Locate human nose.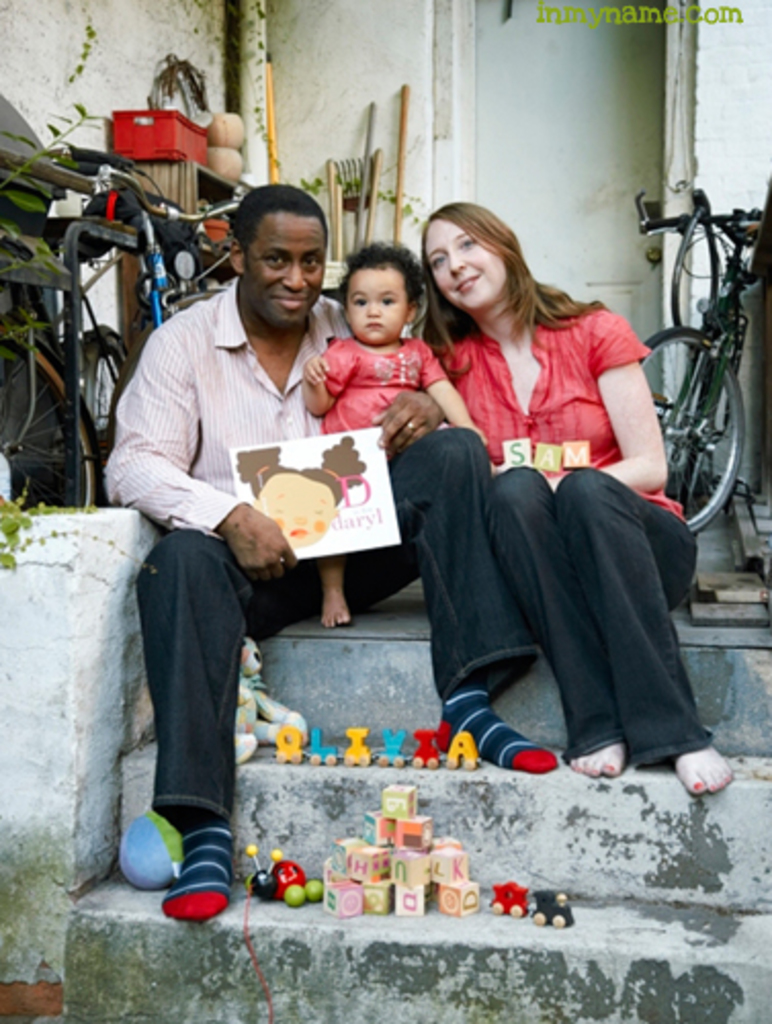
Bounding box: 444, 250, 467, 276.
